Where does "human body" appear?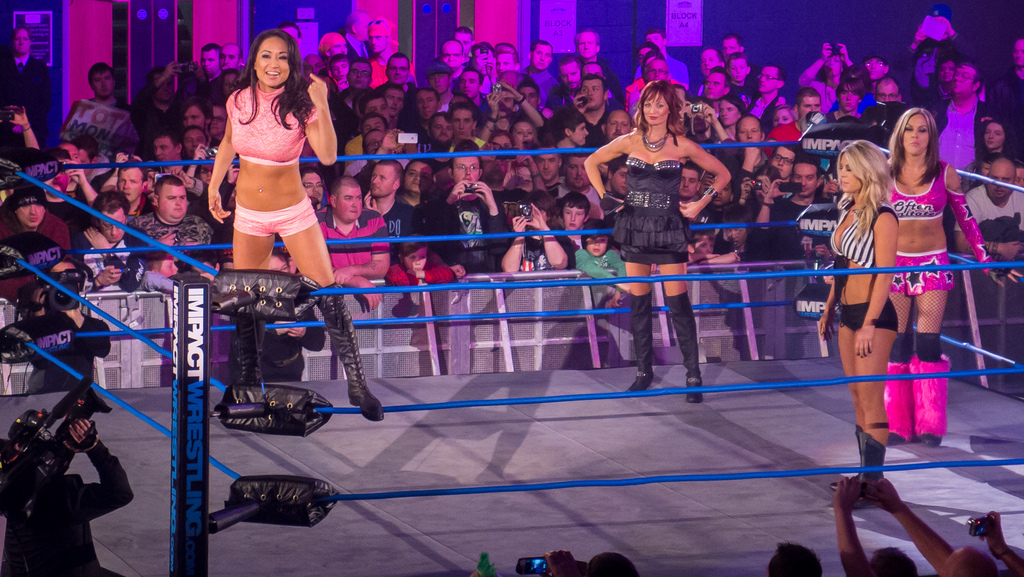
Appears at {"left": 207, "top": 78, "right": 384, "bottom": 422}.
